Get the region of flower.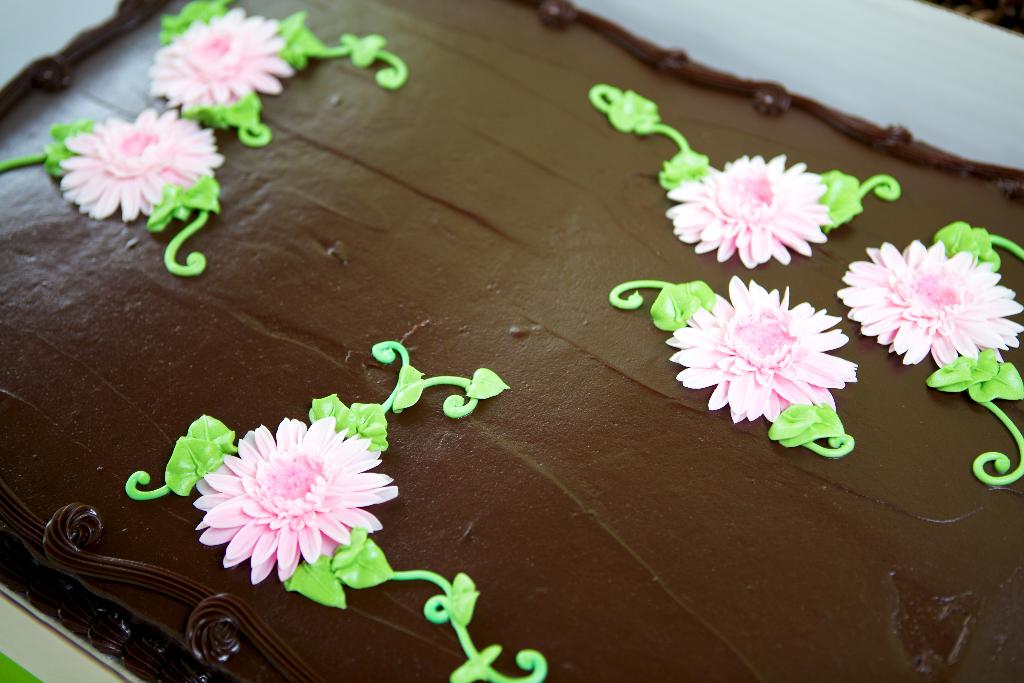
pyautogui.locateOnScreen(147, 10, 305, 108).
